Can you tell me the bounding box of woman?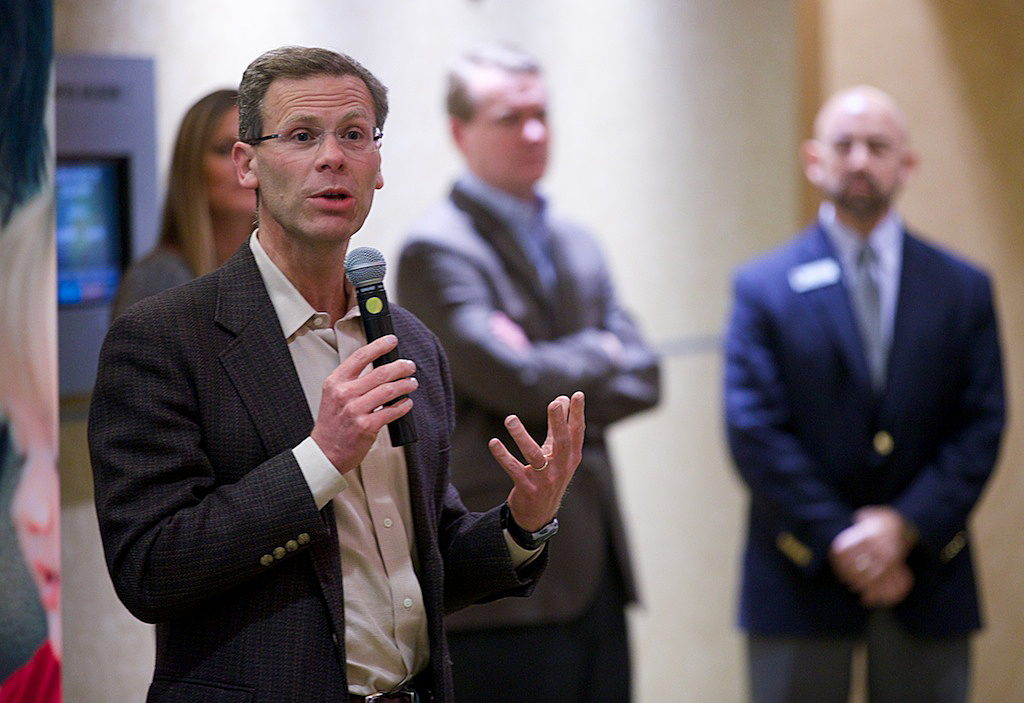
select_region(108, 92, 259, 317).
